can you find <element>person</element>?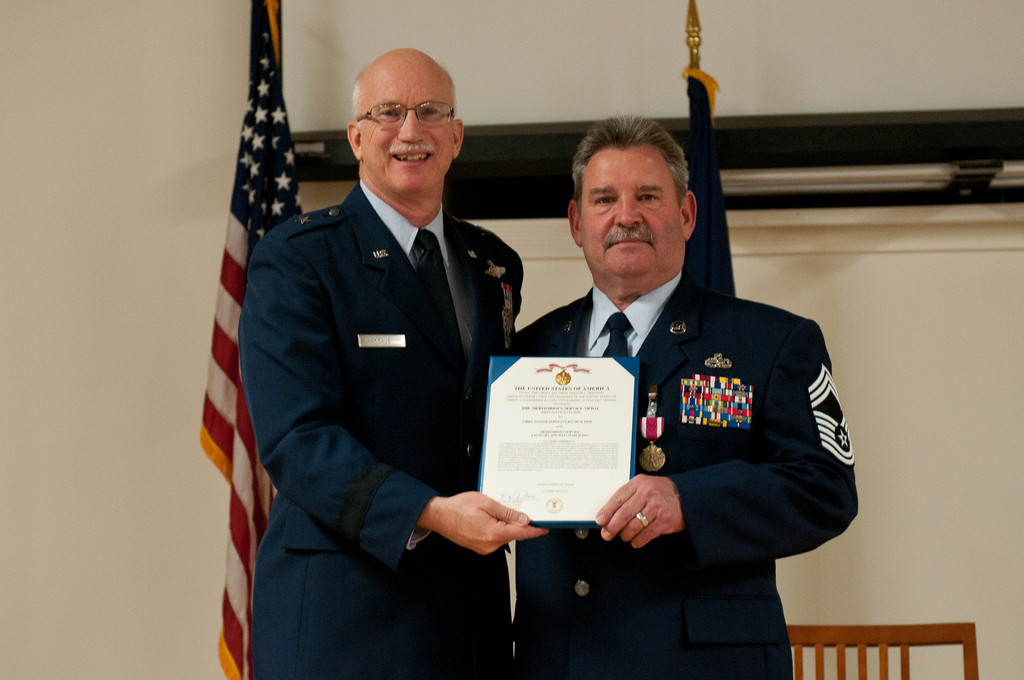
Yes, bounding box: crop(512, 109, 851, 660).
